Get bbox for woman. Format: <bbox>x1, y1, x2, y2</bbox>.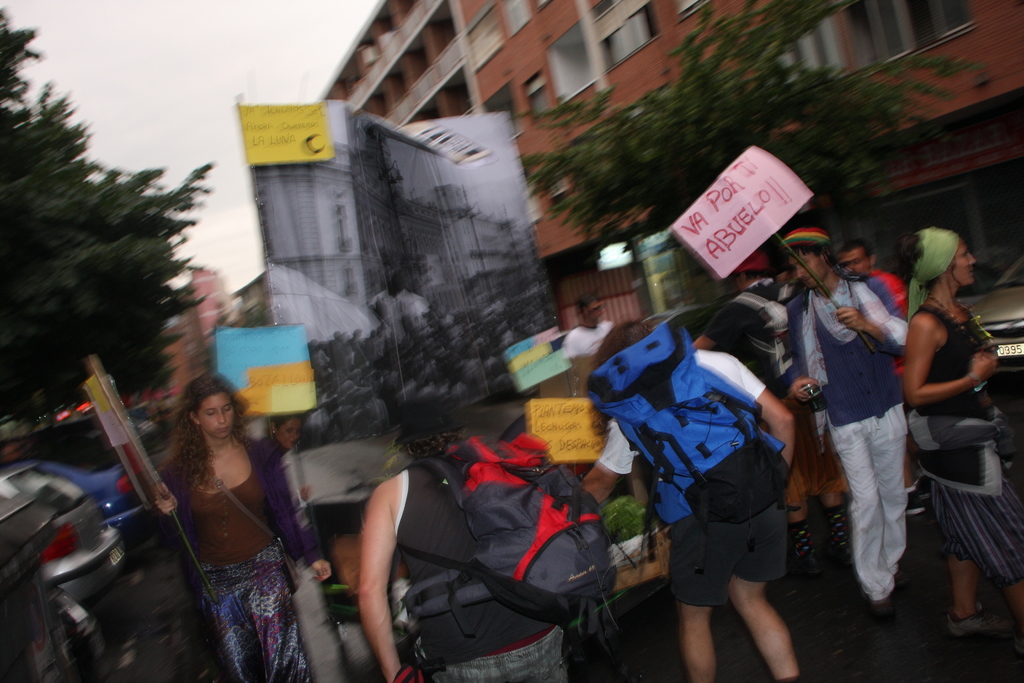
<bbox>892, 223, 1023, 641</bbox>.
